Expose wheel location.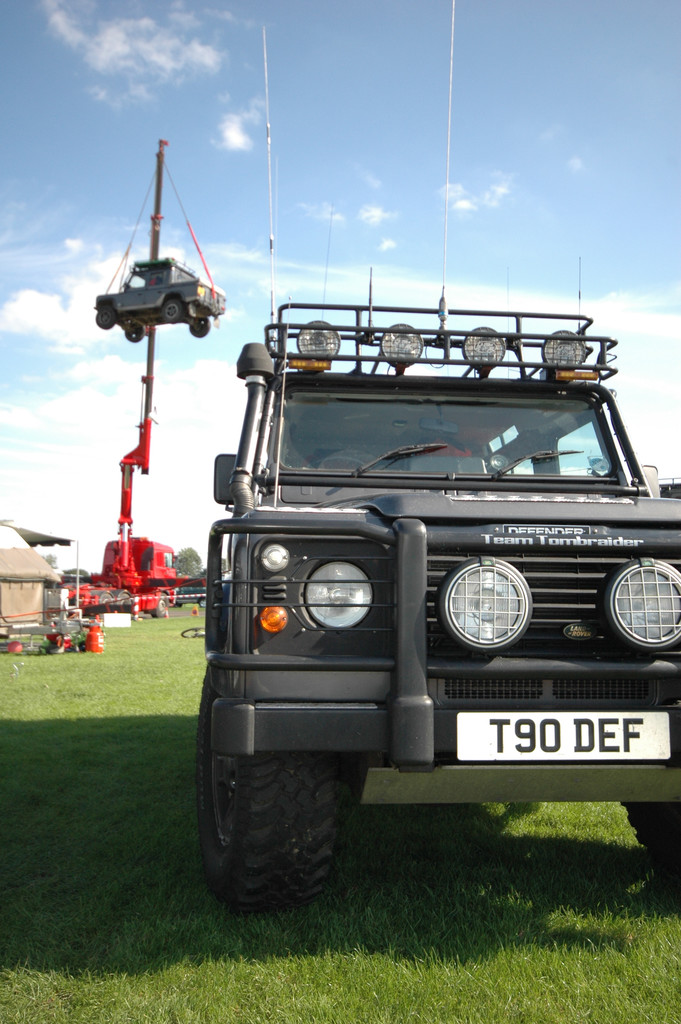
Exposed at region(154, 593, 168, 620).
